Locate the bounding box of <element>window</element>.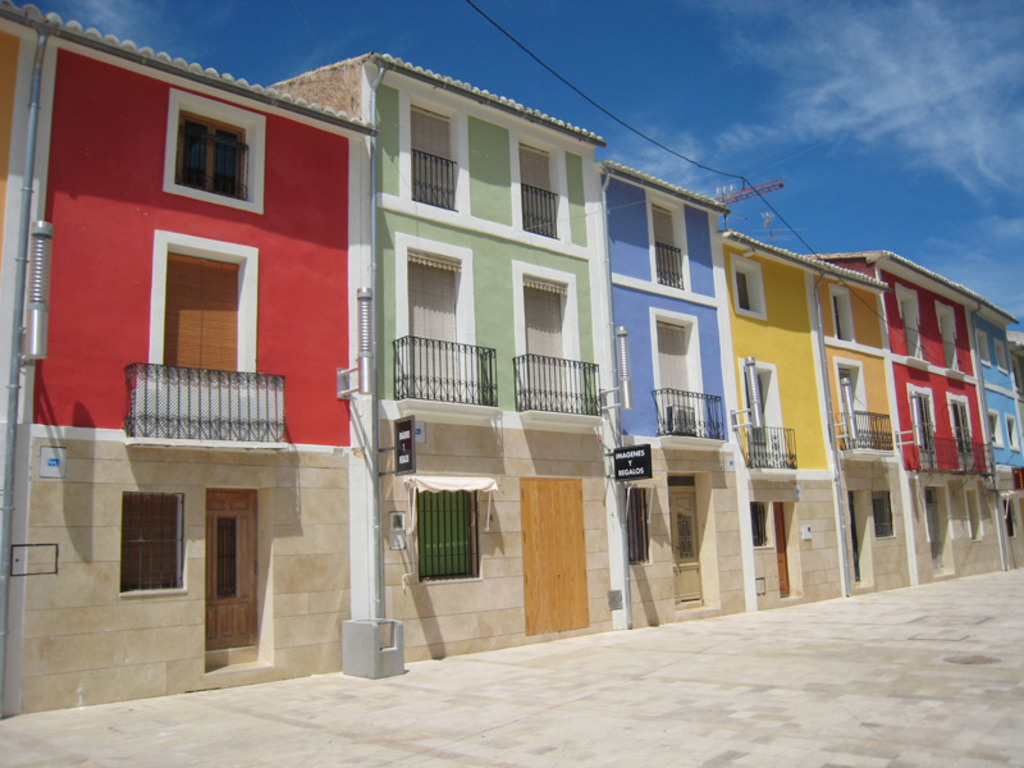
Bounding box: region(989, 408, 1007, 443).
